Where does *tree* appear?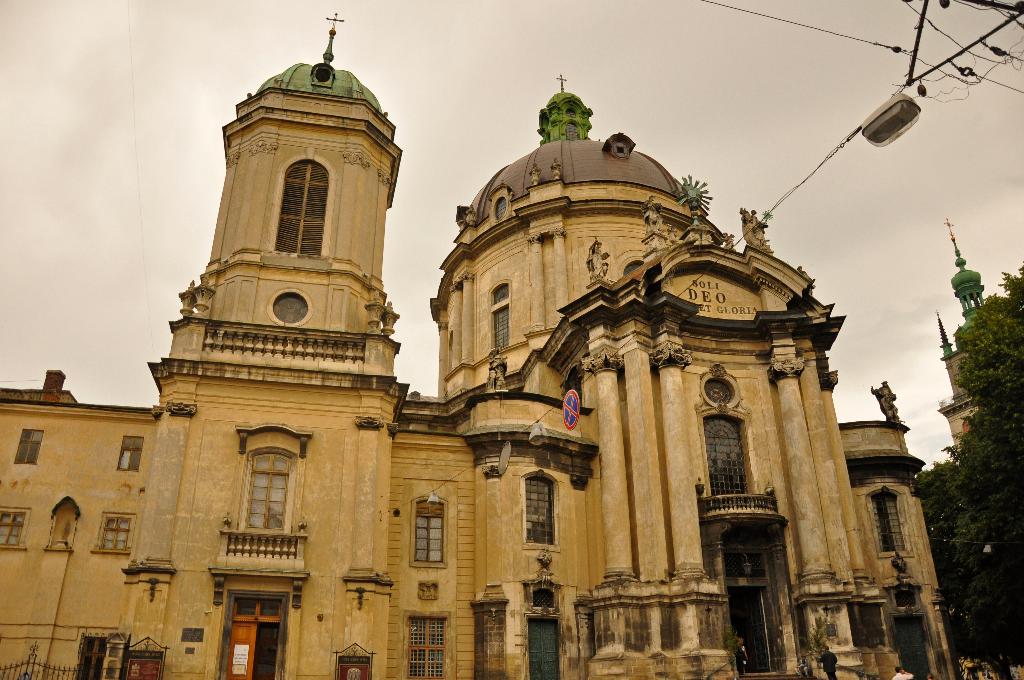
Appears at locate(916, 265, 1023, 679).
